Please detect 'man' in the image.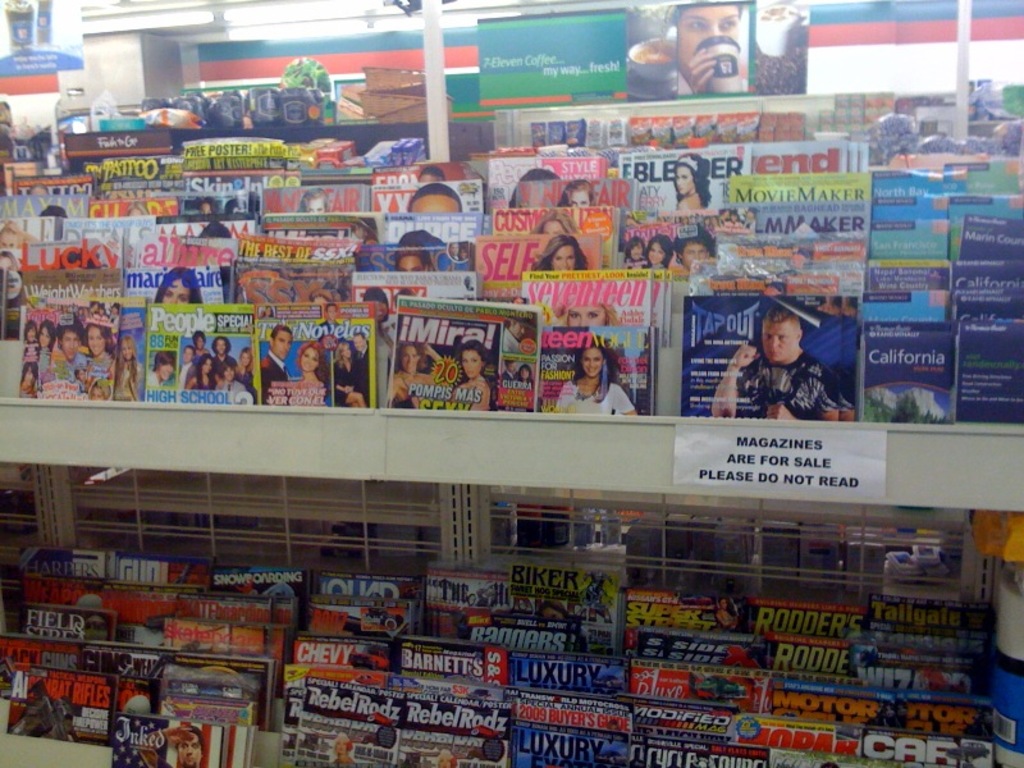
261/324/293/406.
